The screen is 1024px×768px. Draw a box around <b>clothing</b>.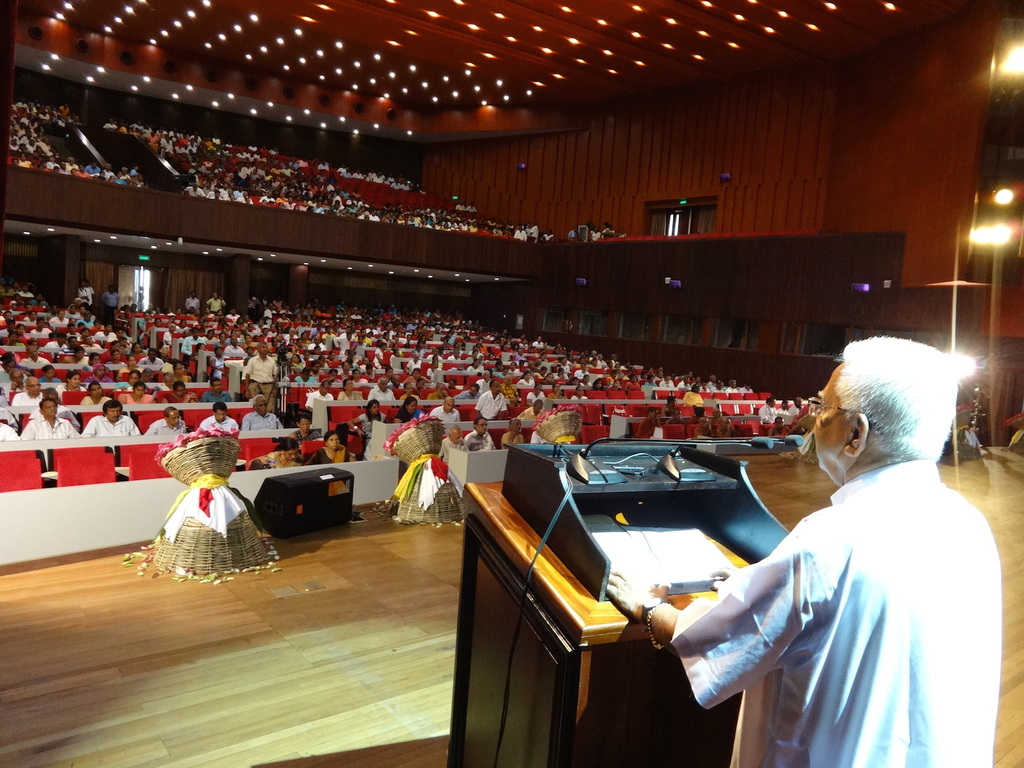
475/392/507/418.
